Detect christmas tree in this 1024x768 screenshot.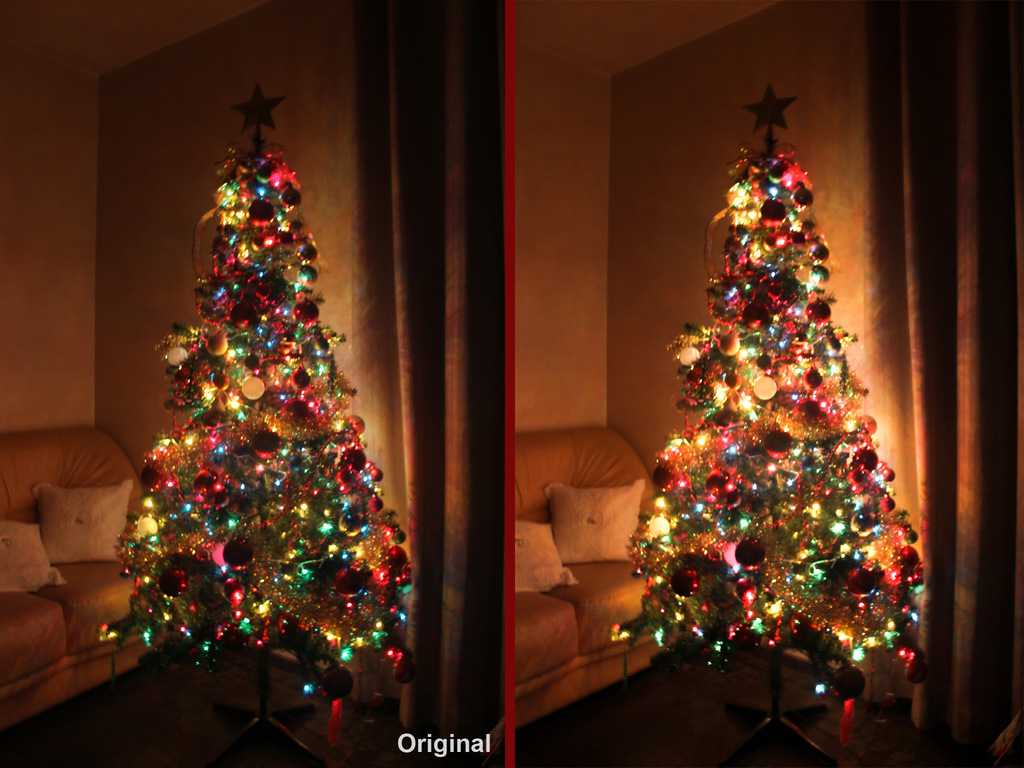
Detection: l=604, t=84, r=934, b=689.
